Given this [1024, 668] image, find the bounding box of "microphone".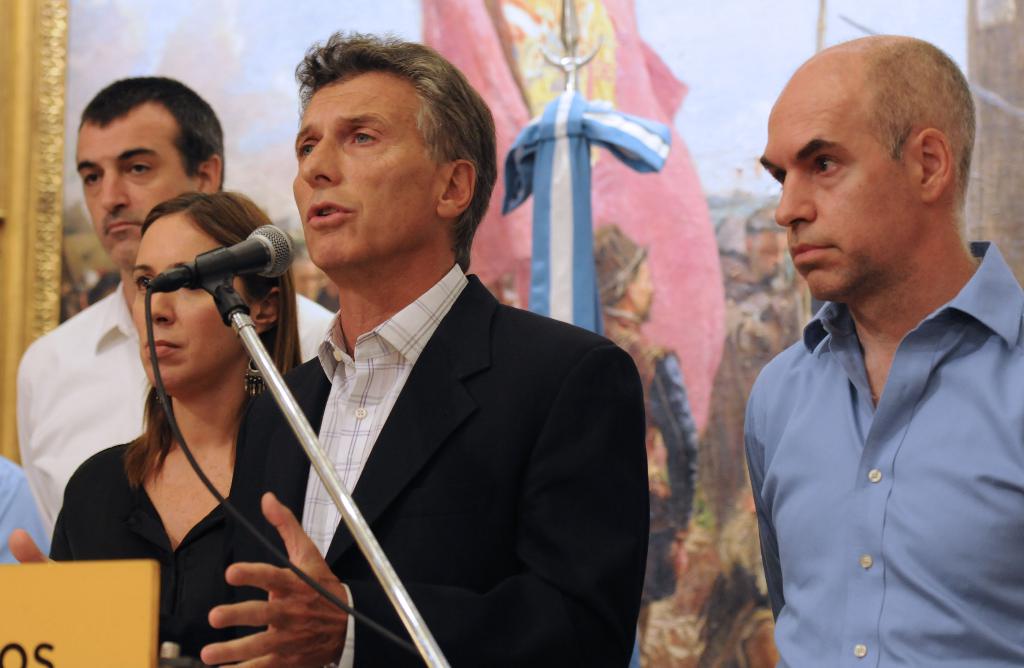
rect(117, 214, 284, 358).
